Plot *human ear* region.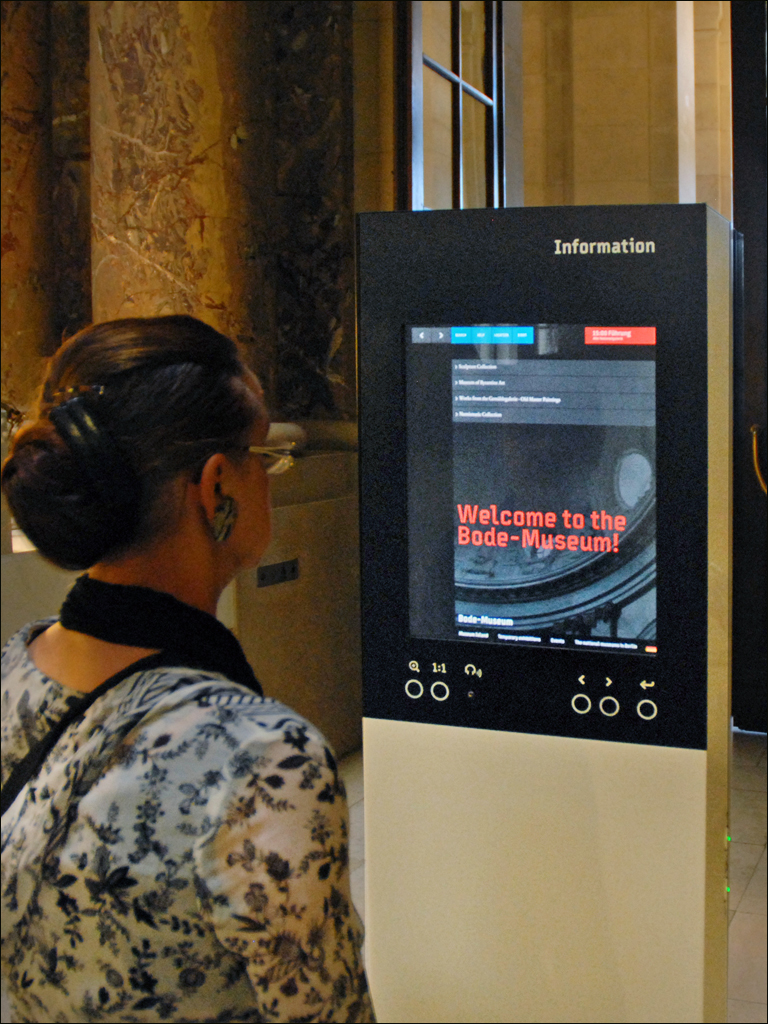
Plotted at Rect(204, 454, 227, 529).
